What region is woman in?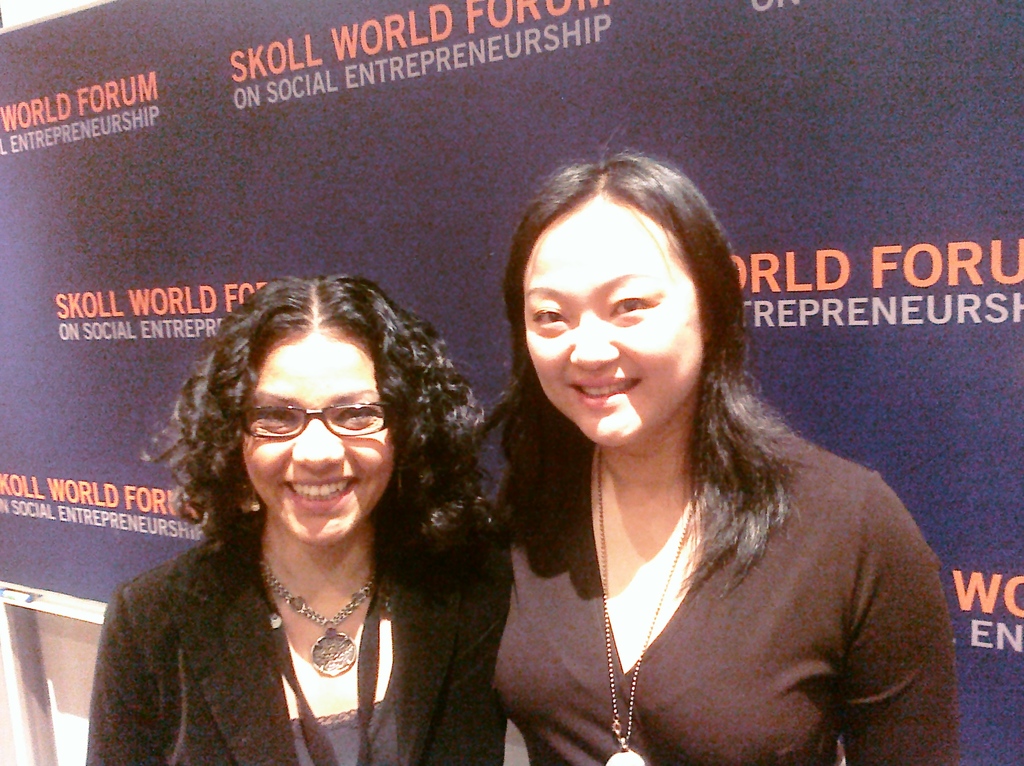
l=75, t=272, r=511, b=765.
